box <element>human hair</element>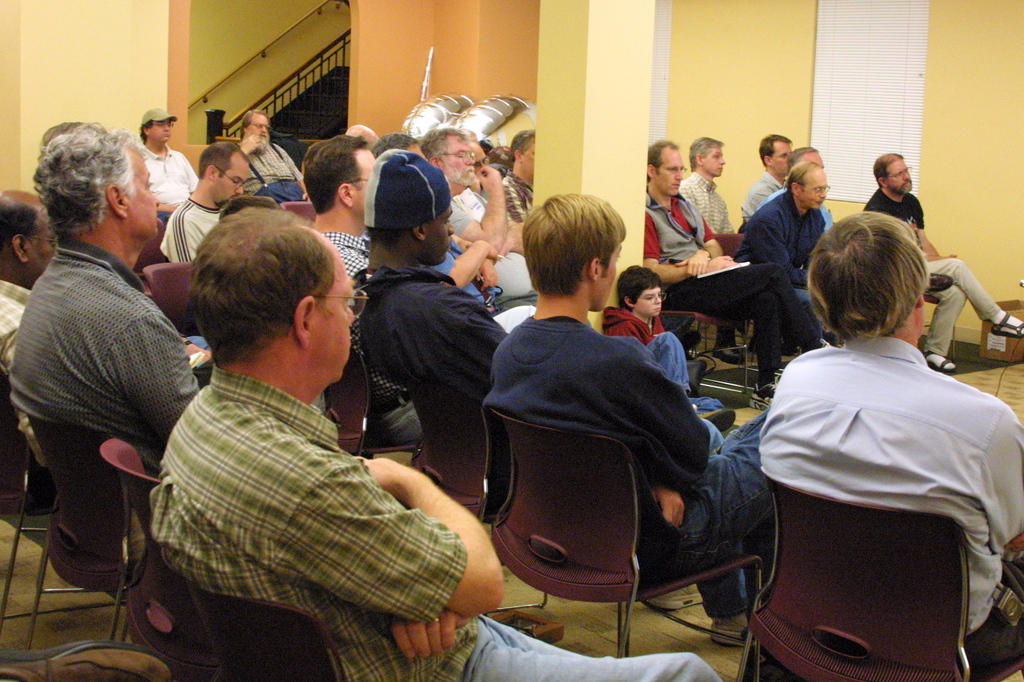
crop(302, 132, 366, 216)
